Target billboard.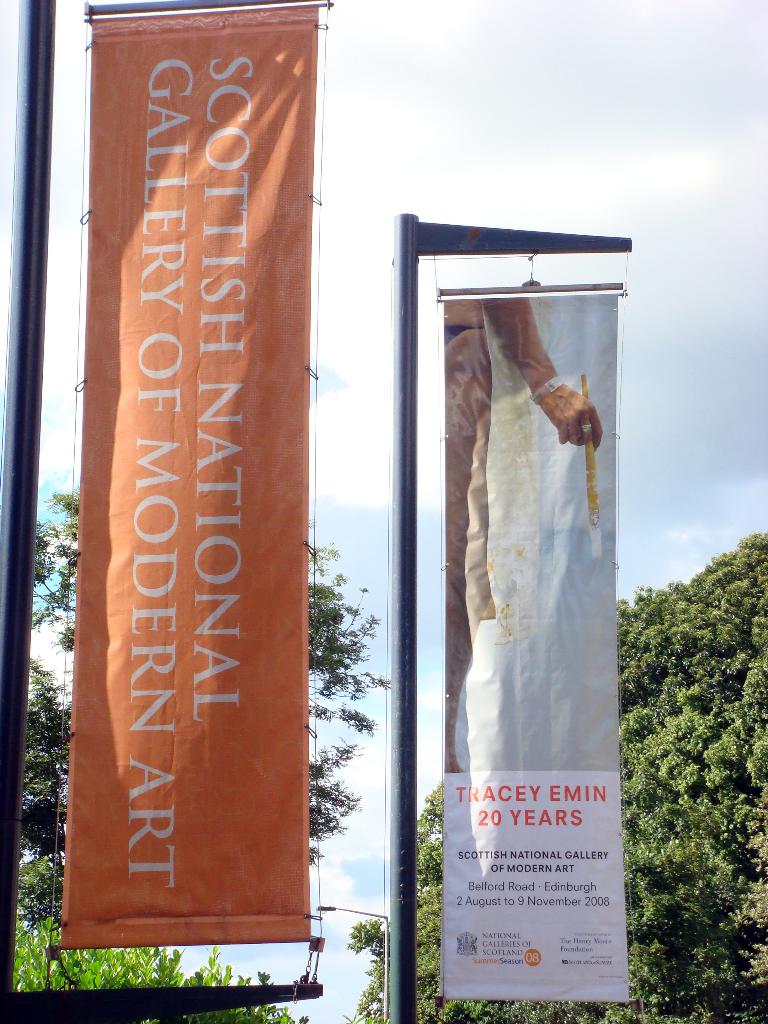
Target region: x1=61, y1=7, x2=318, y2=940.
